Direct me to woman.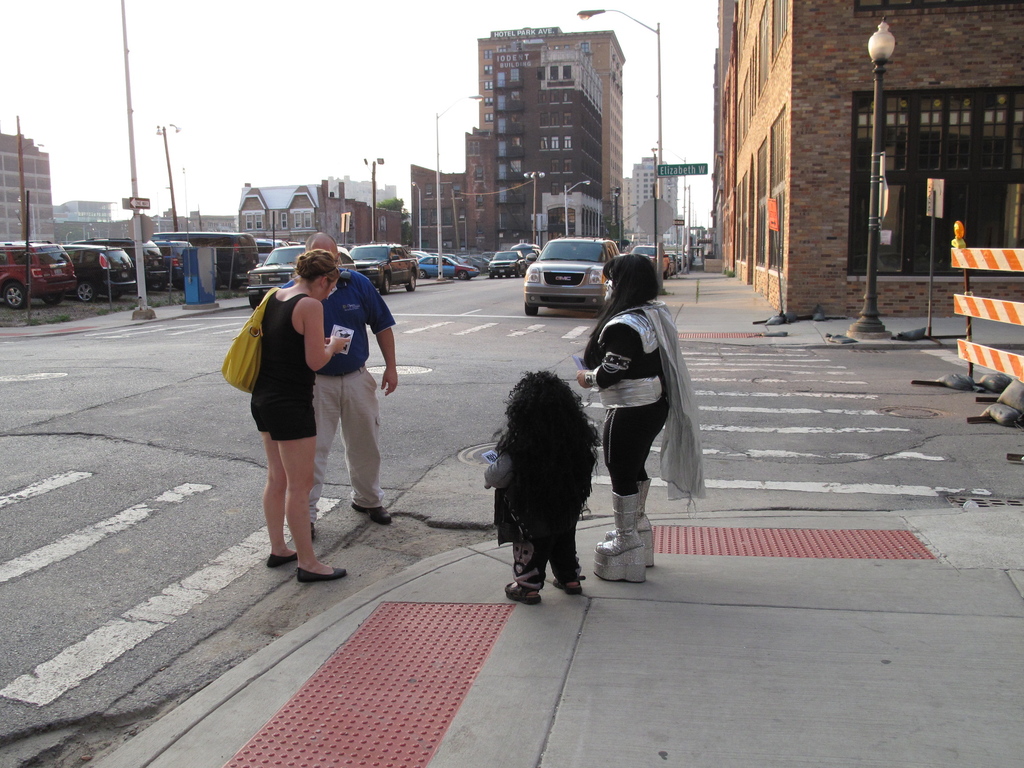
Direction: <bbox>574, 251, 705, 584</bbox>.
